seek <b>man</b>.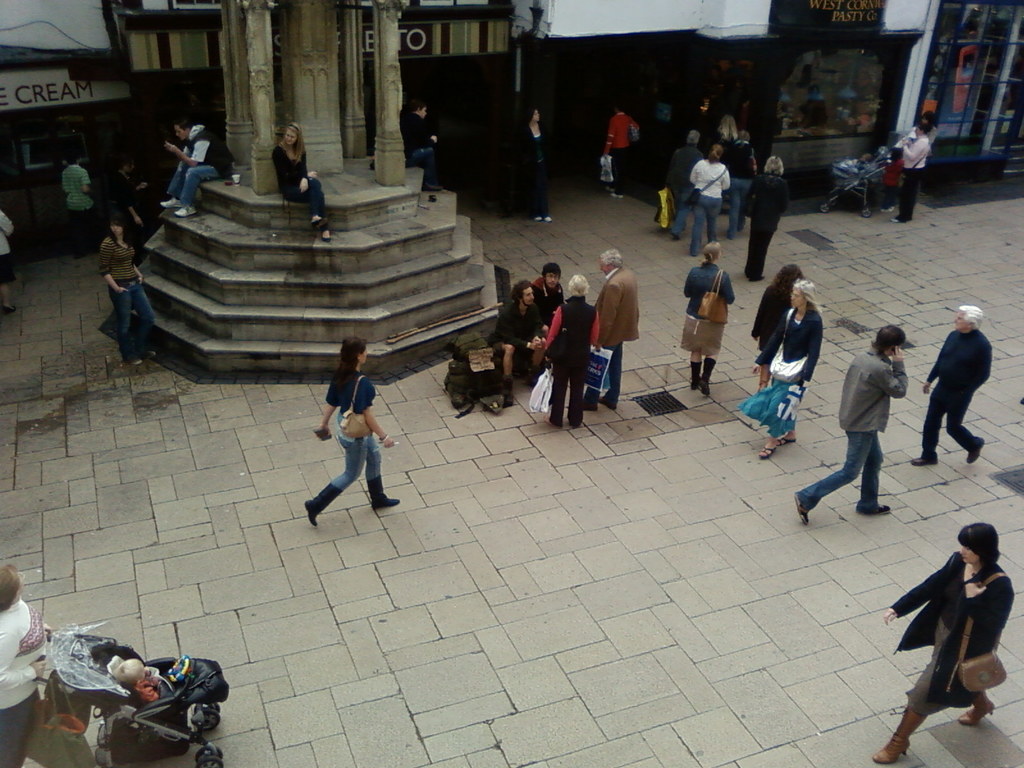
BBox(822, 325, 924, 532).
